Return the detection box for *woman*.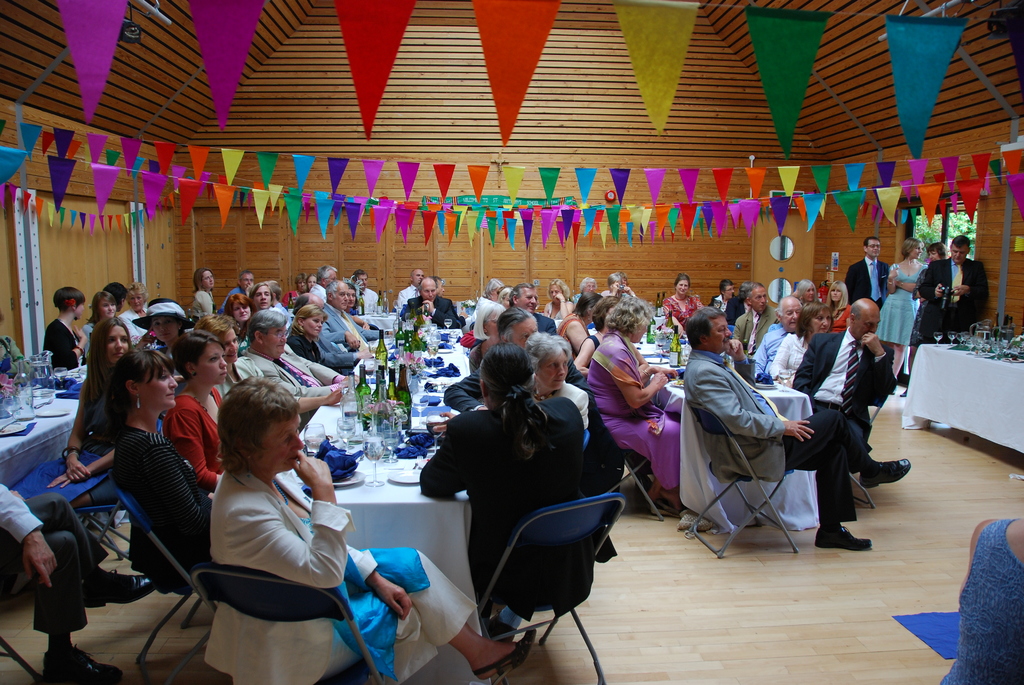
<box>283,271,307,308</box>.
